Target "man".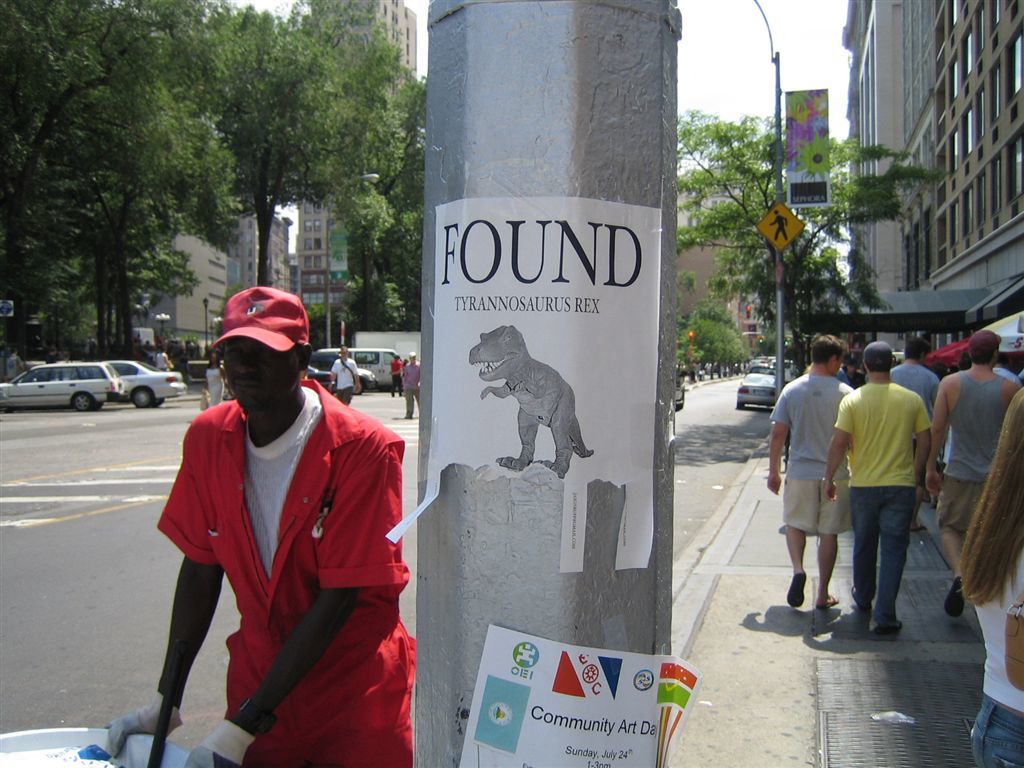
Target region: 886/339/942/533.
